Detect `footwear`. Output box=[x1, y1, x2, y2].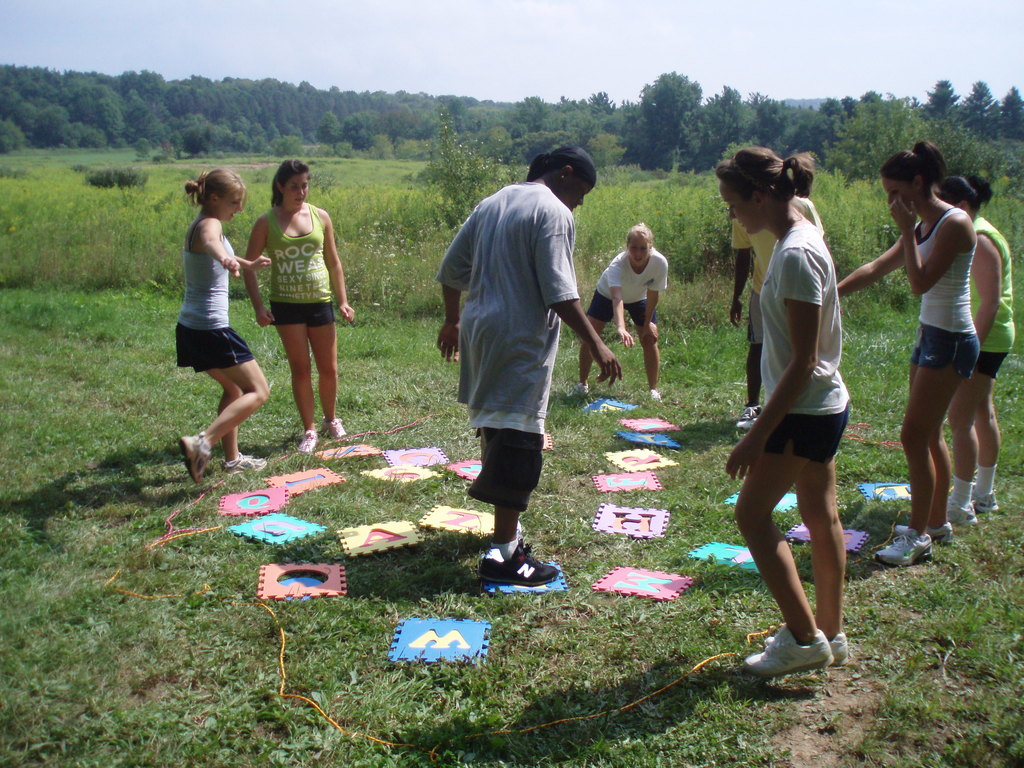
box=[651, 389, 662, 402].
